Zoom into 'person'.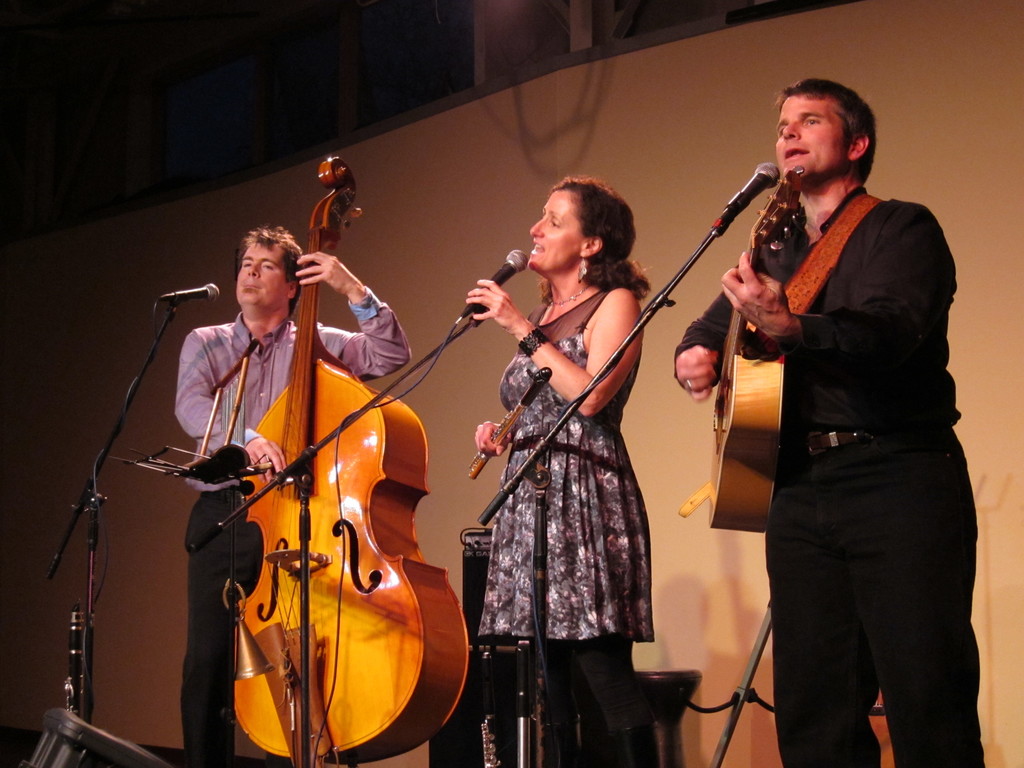
Zoom target: 176/216/413/764.
